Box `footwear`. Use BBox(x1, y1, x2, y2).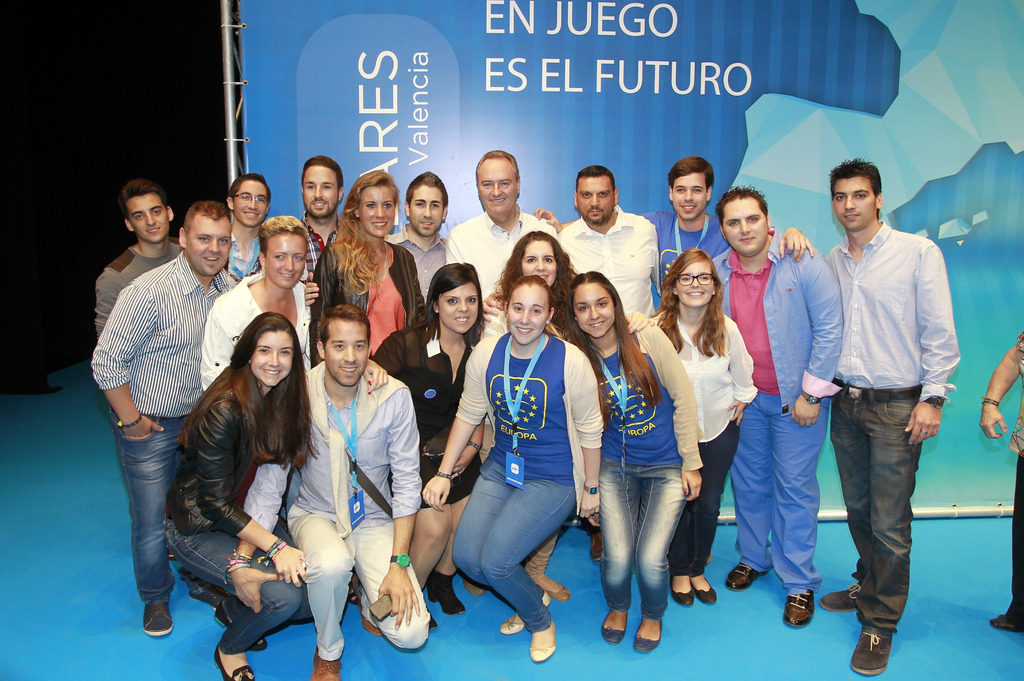
BBox(724, 562, 764, 596).
